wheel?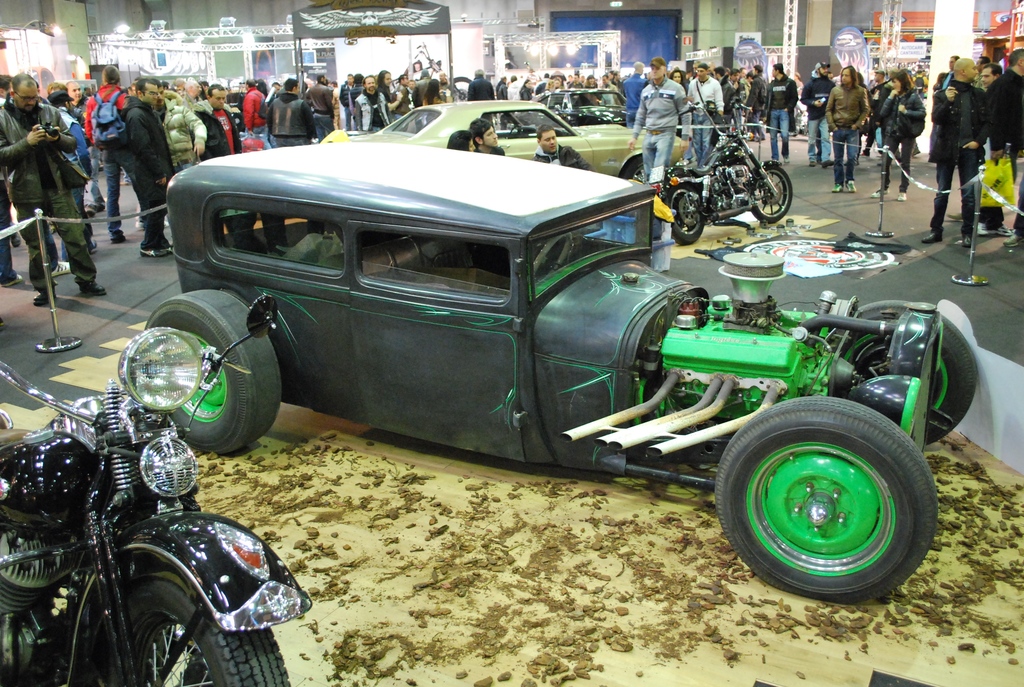
(left=143, top=290, right=281, bottom=453)
